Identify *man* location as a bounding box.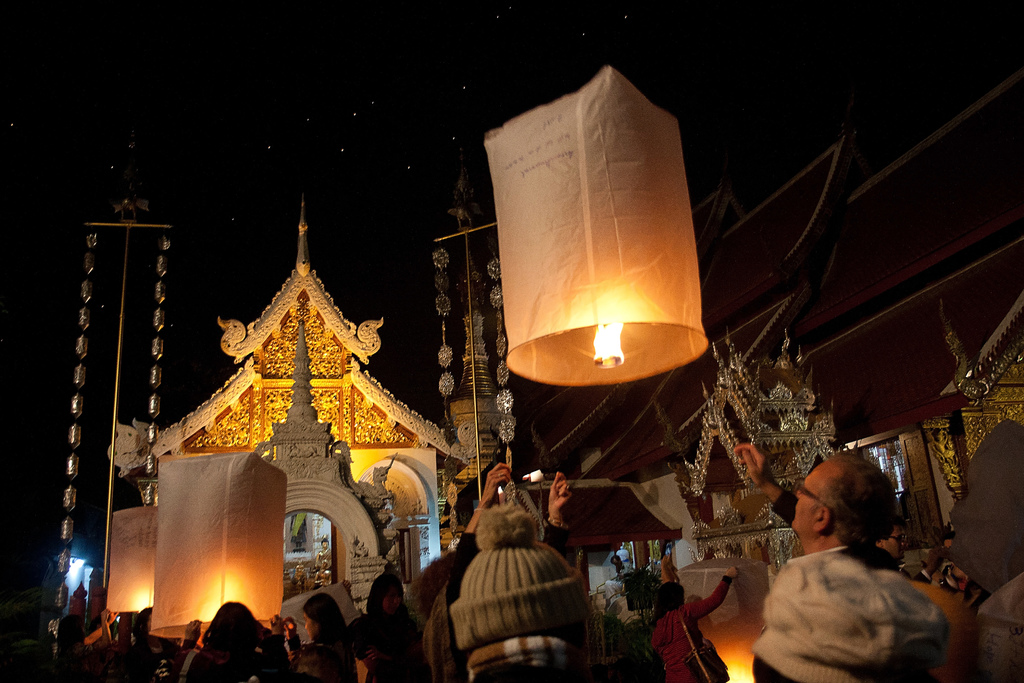
locate(735, 445, 900, 571).
